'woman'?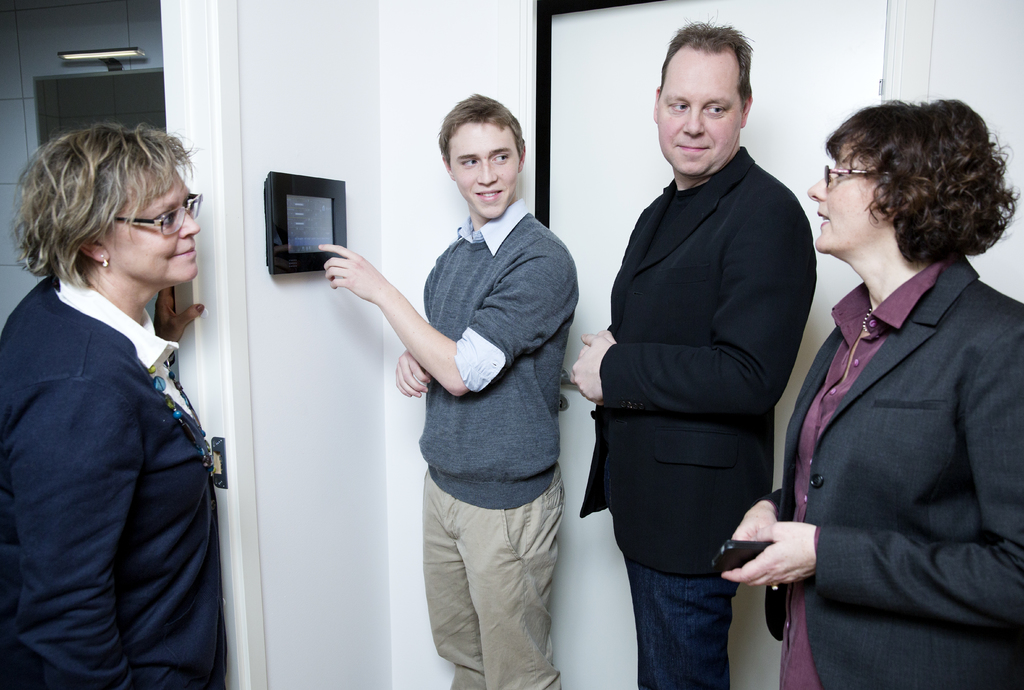
x1=9, y1=104, x2=240, y2=689
